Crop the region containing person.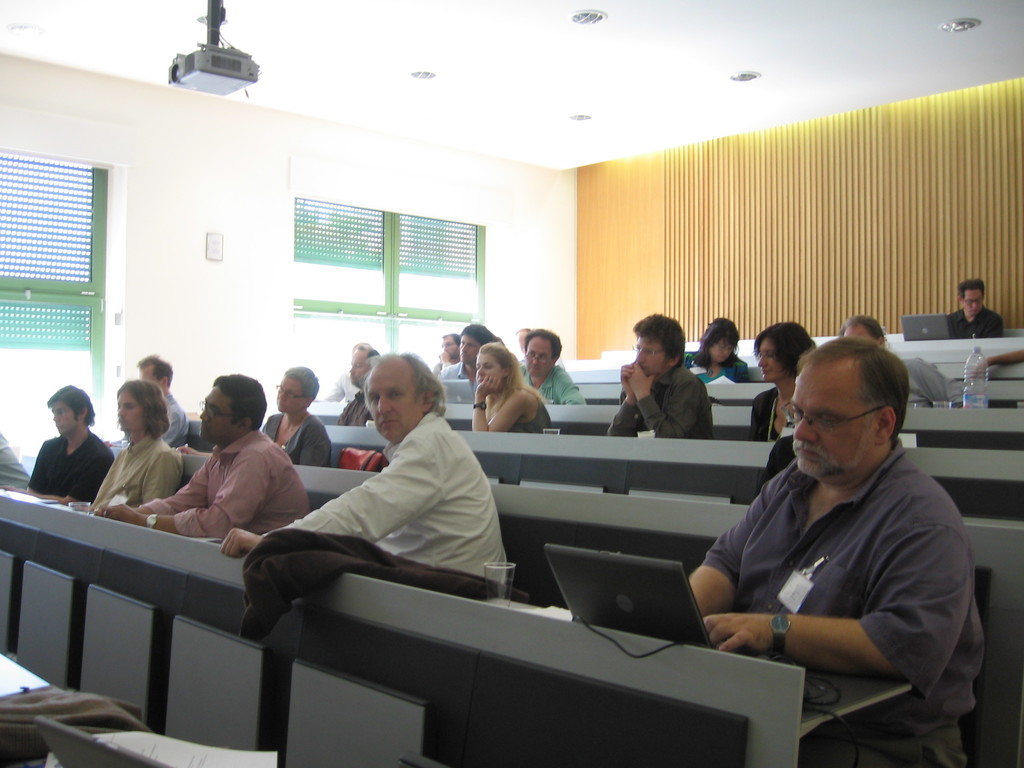
Crop region: 85, 373, 307, 540.
